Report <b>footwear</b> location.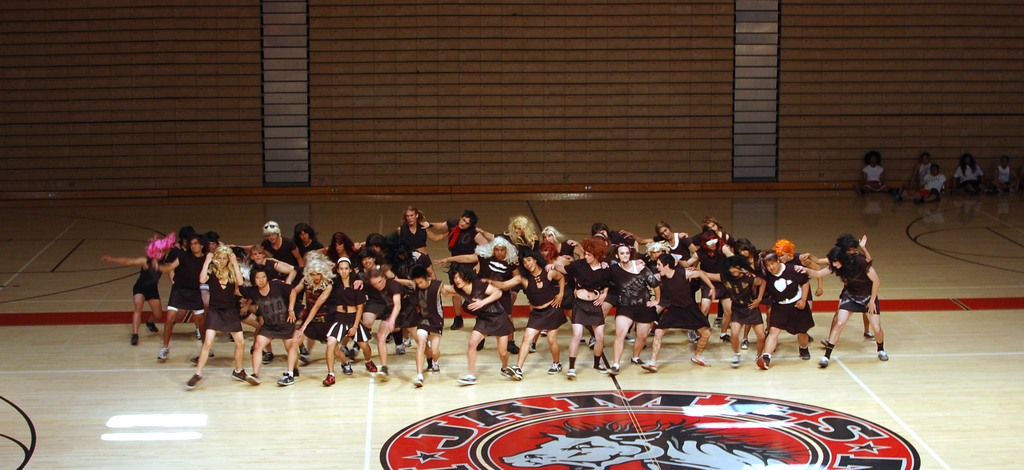
Report: crop(971, 192, 977, 197).
